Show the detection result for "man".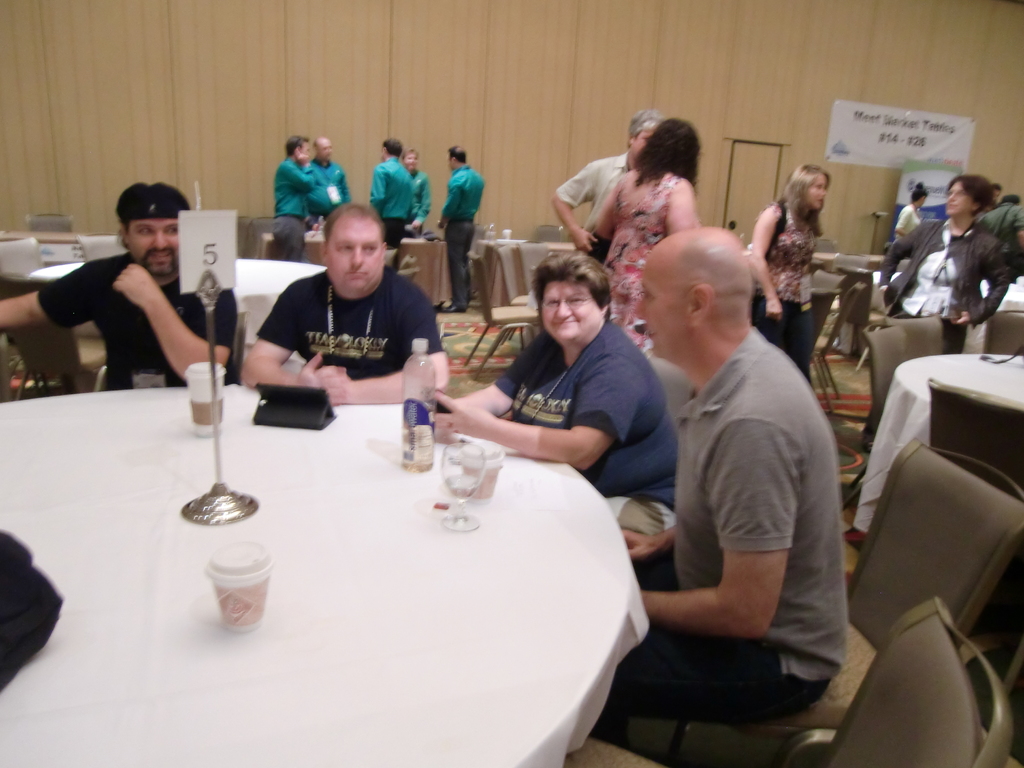
<box>548,109,666,262</box>.
